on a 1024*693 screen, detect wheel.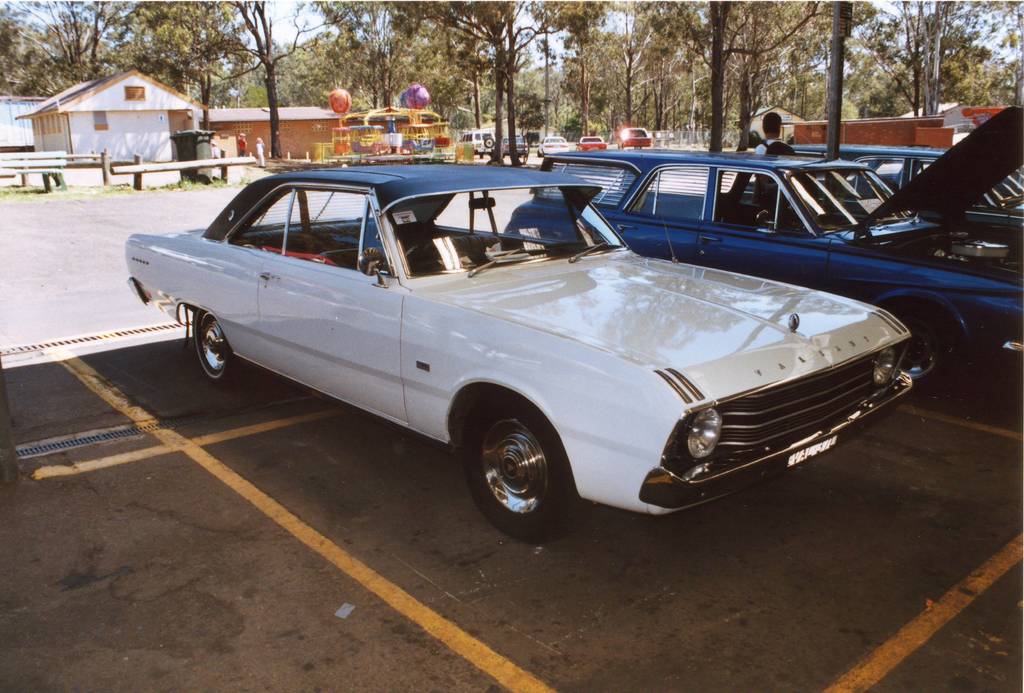
468/387/570/550.
